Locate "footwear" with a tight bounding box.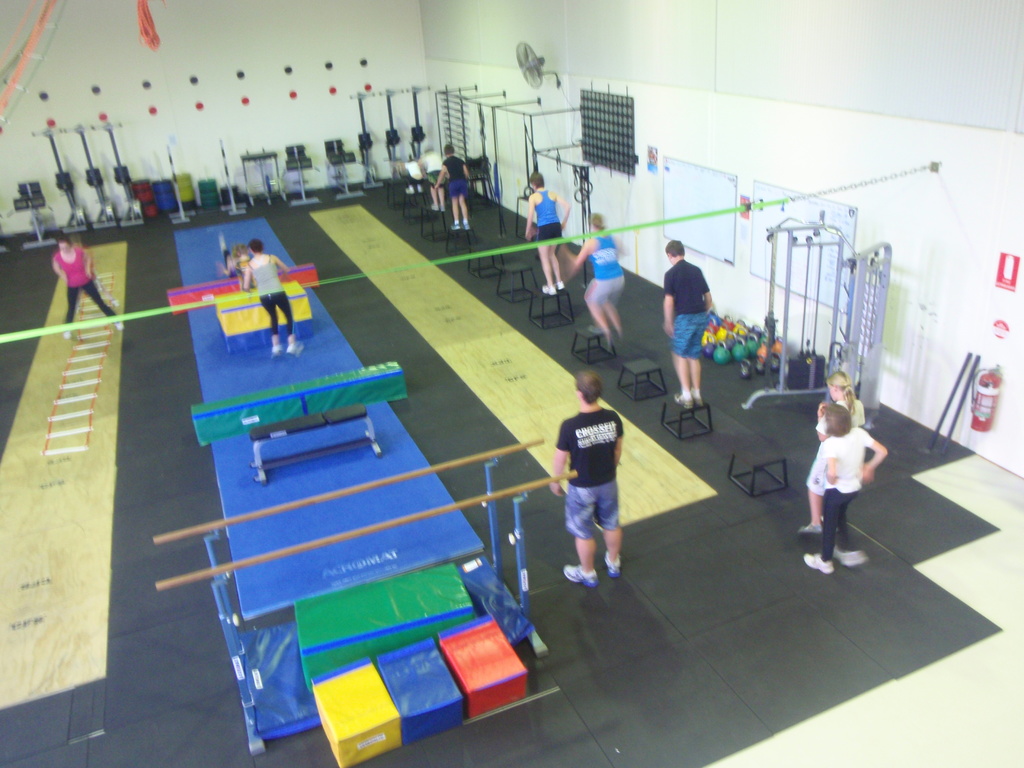
region(692, 394, 701, 408).
